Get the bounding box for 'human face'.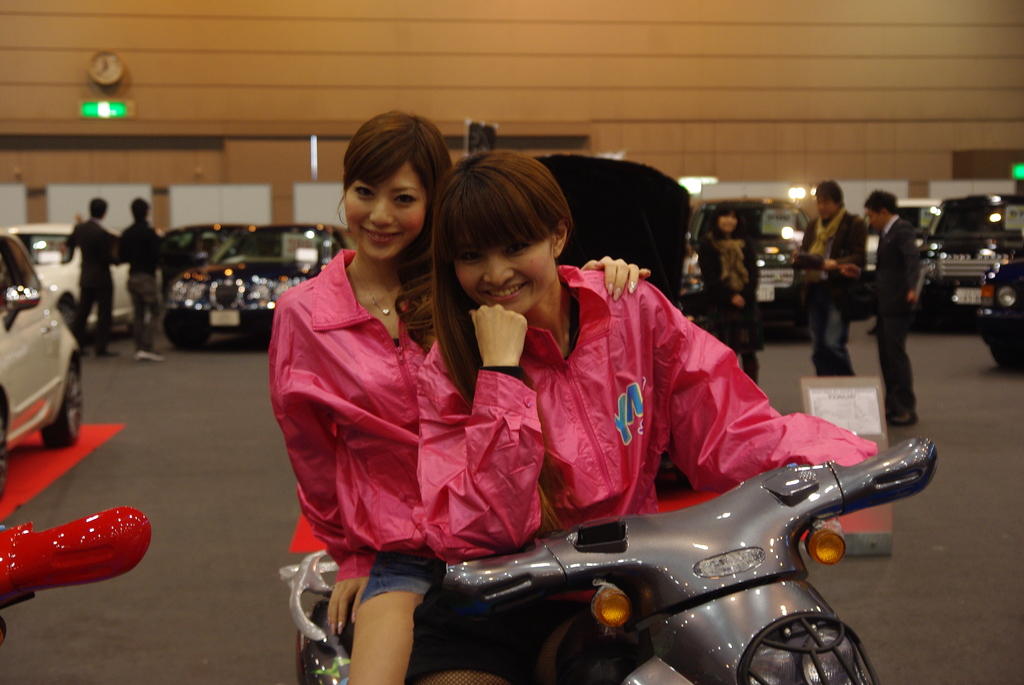
l=719, t=212, r=740, b=232.
